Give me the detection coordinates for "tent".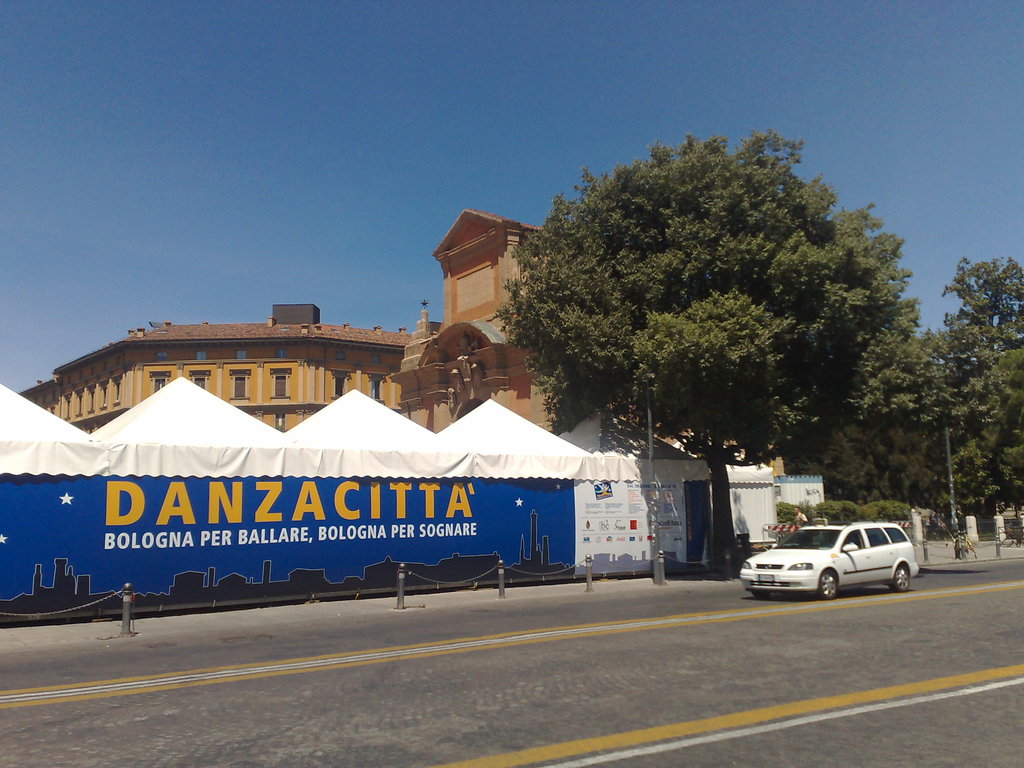
x1=579 y1=441 x2=783 y2=568.
